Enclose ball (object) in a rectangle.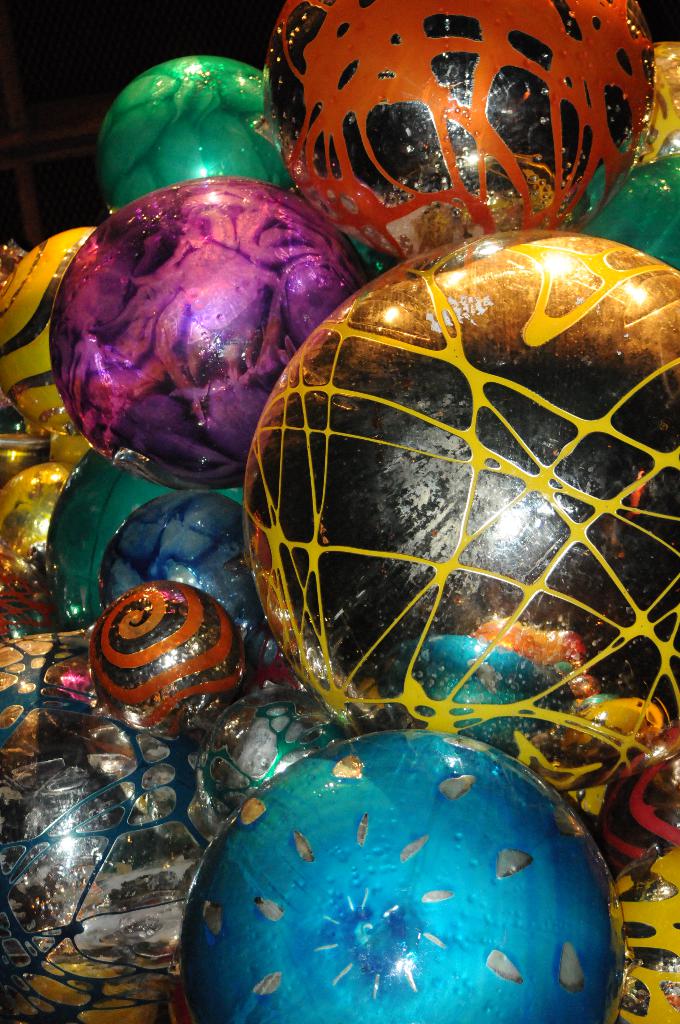
x1=105 y1=585 x2=245 y2=742.
